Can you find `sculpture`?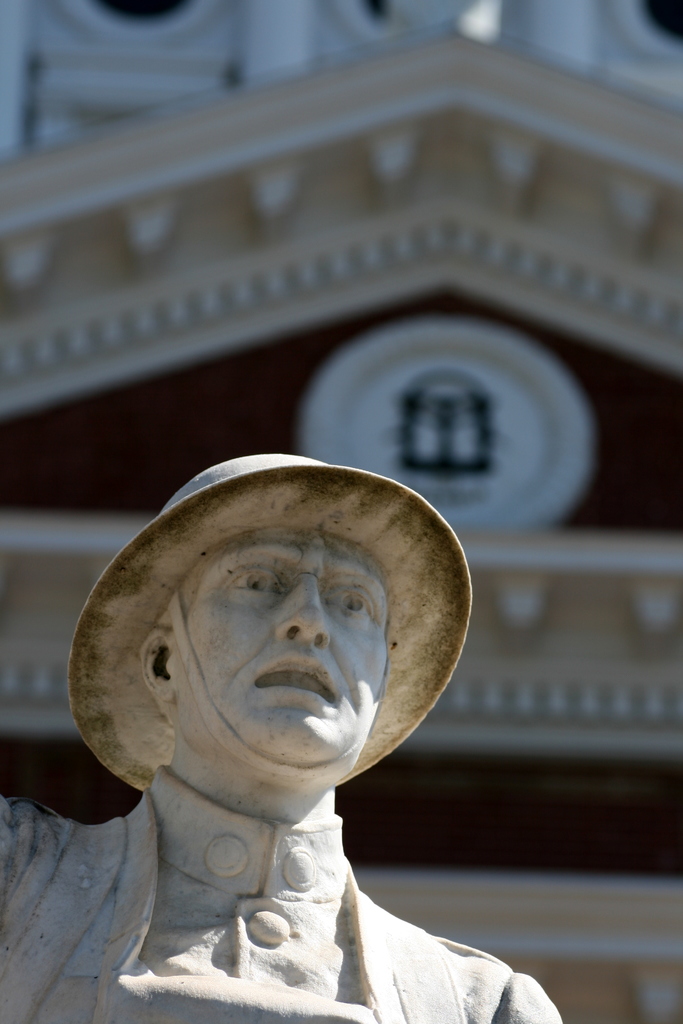
Yes, bounding box: (23,422,521,1005).
